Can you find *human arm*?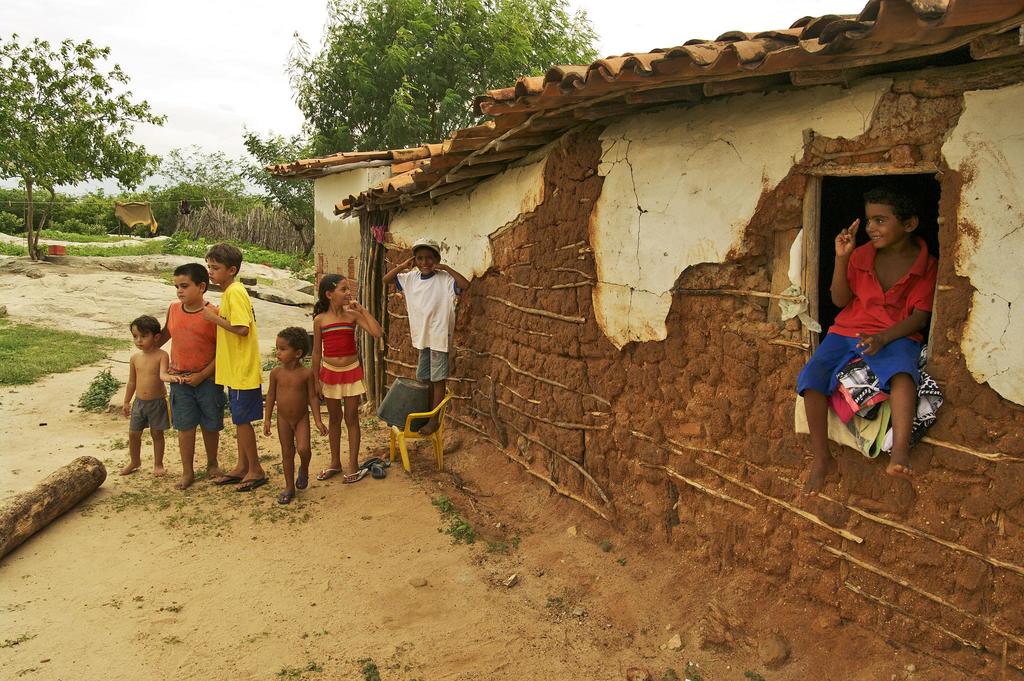
Yes, bounding box: [385, 250, 412, 293].
